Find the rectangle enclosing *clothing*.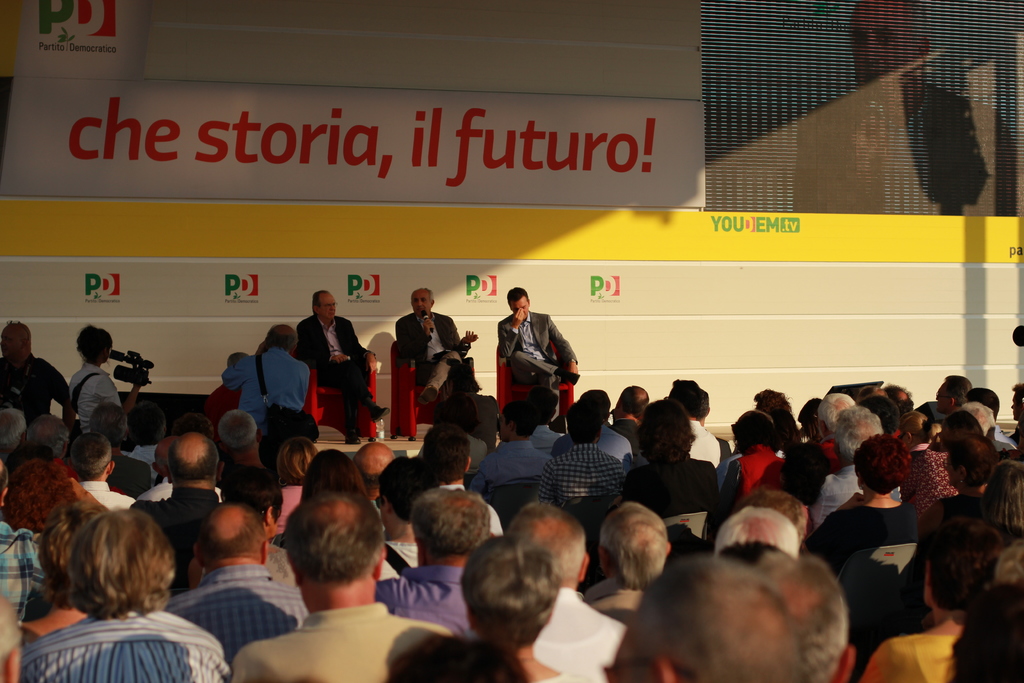
[x1=228, y1=599, x2=438, y2=682].
